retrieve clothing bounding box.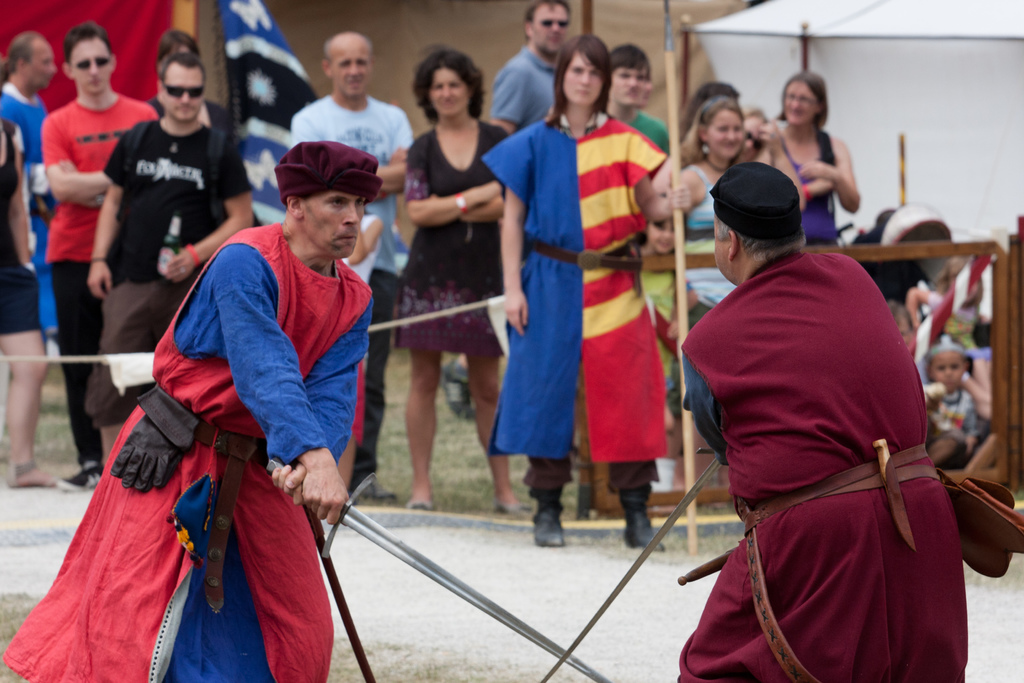
Bounding box: <box>39,97,159,456</box>.
